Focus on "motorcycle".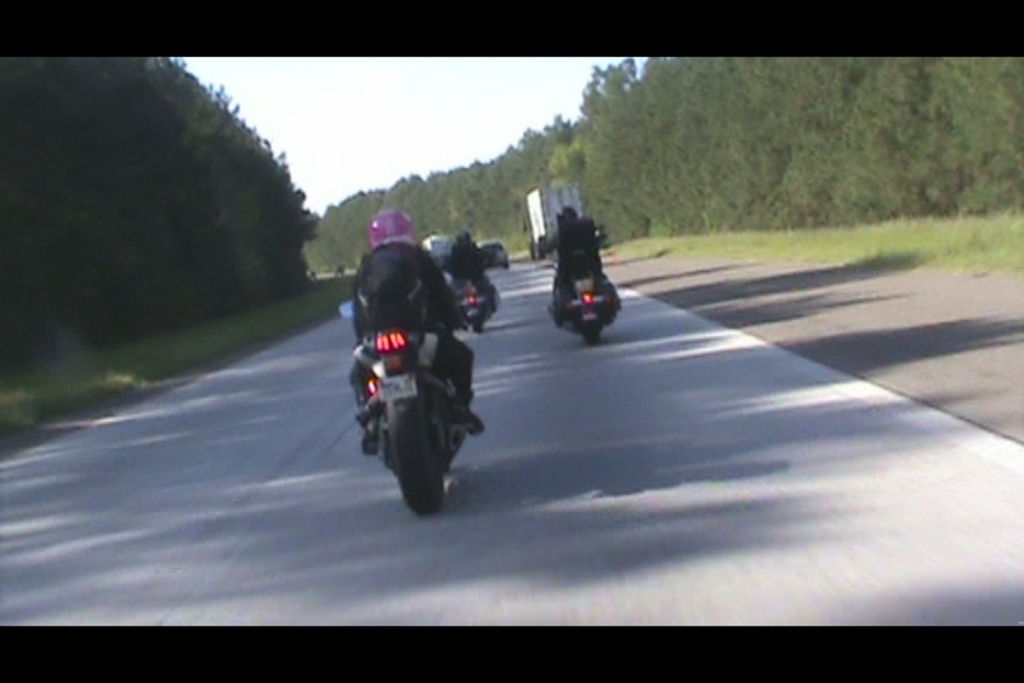
Focused at <box>334,295,478,512</box>.
